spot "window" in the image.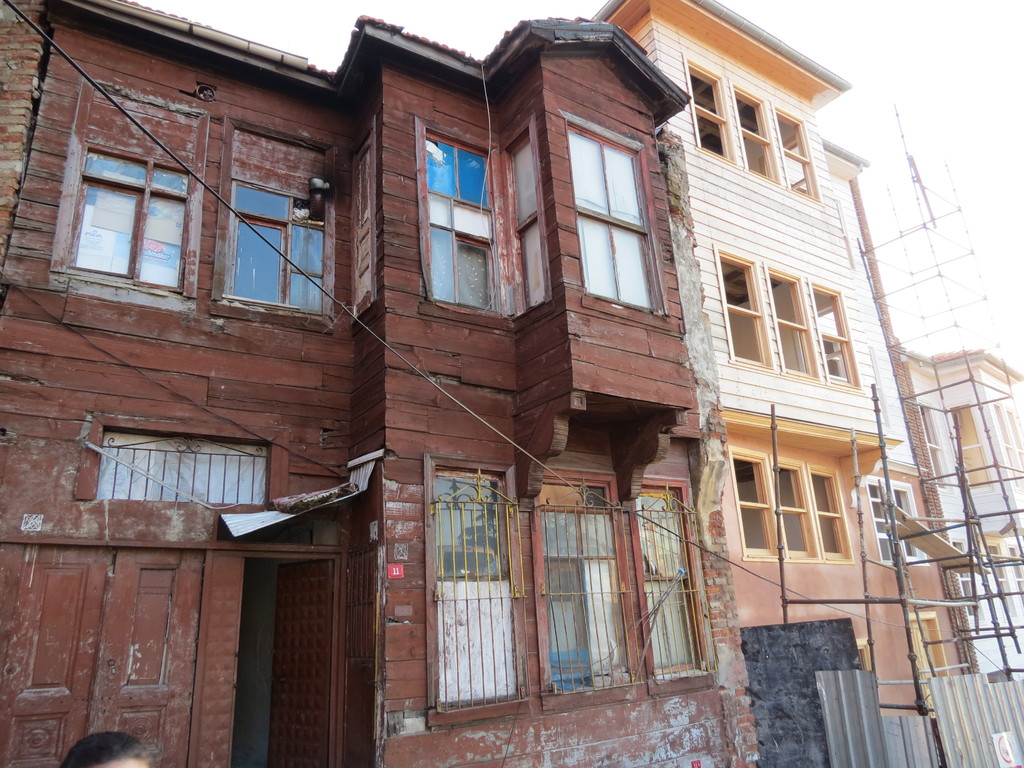
"window" found at bbox(768, 455, 820, 556).
